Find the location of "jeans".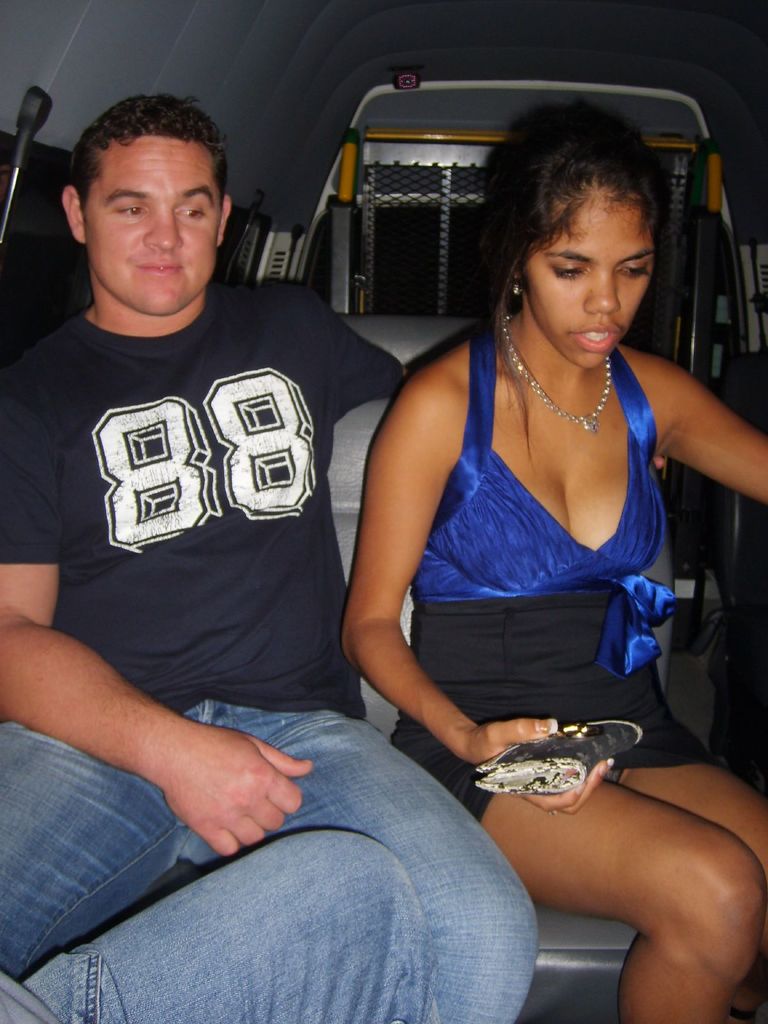
Location: 0/698/534/1023.
